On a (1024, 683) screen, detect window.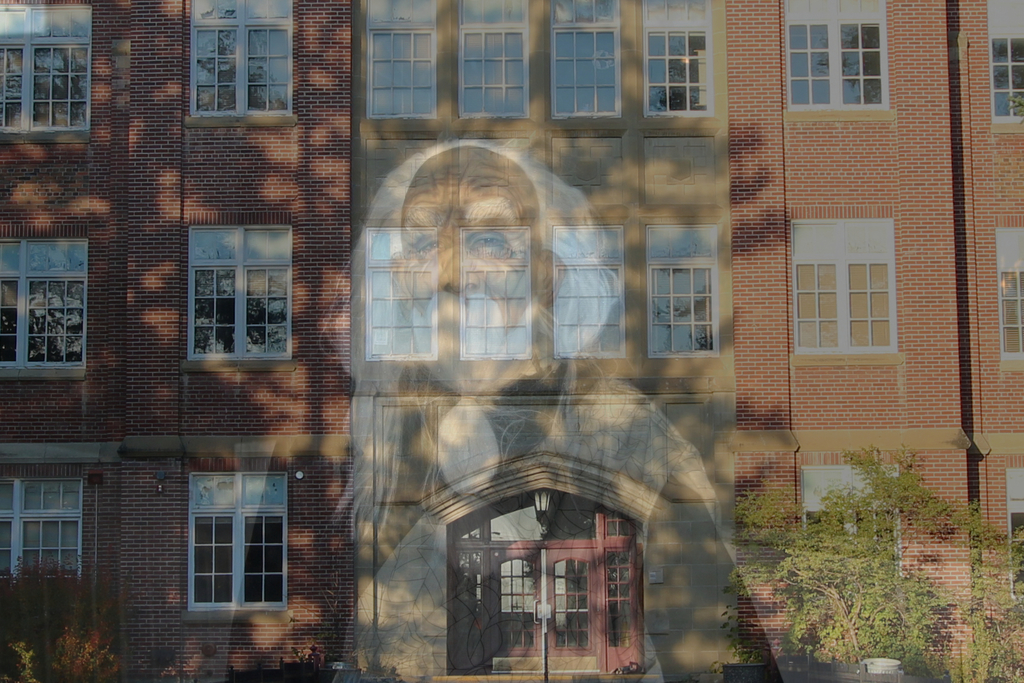
(545,0,616,126).
